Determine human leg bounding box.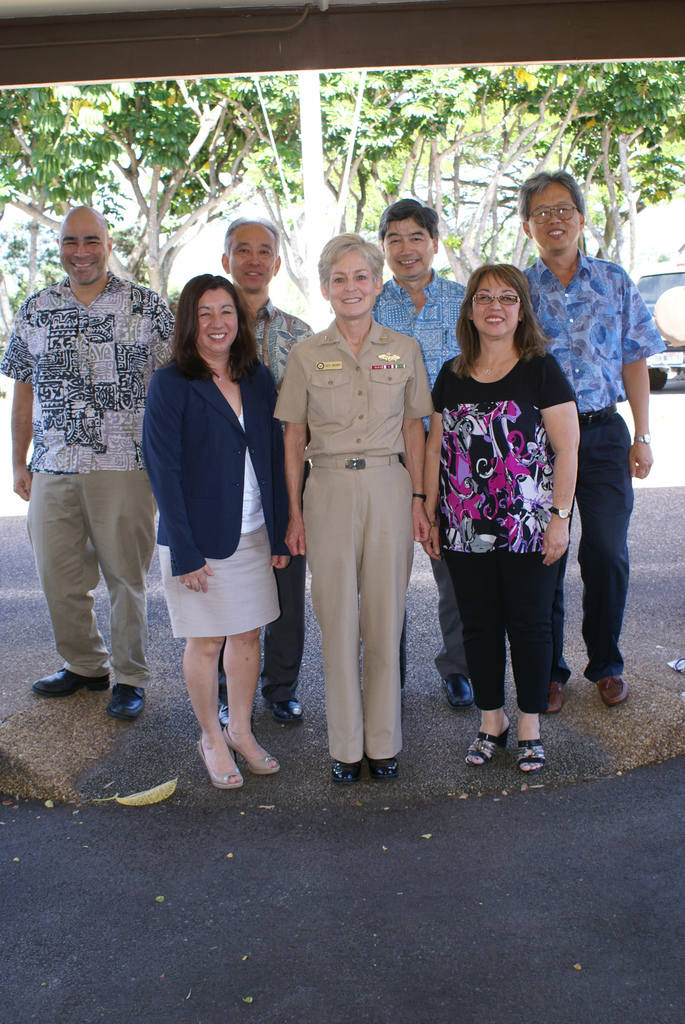
Determined: x1=508, y1=570, x2=545, y2=781.
